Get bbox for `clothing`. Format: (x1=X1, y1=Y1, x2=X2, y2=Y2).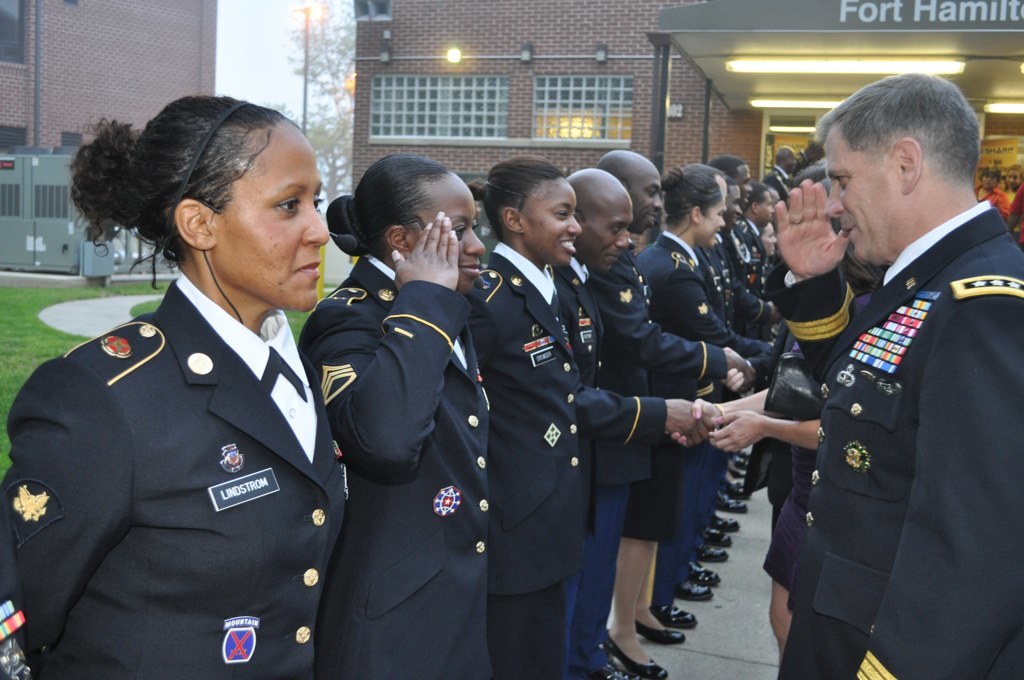
(x1=702, y1=208, x2=793, y2=345).
